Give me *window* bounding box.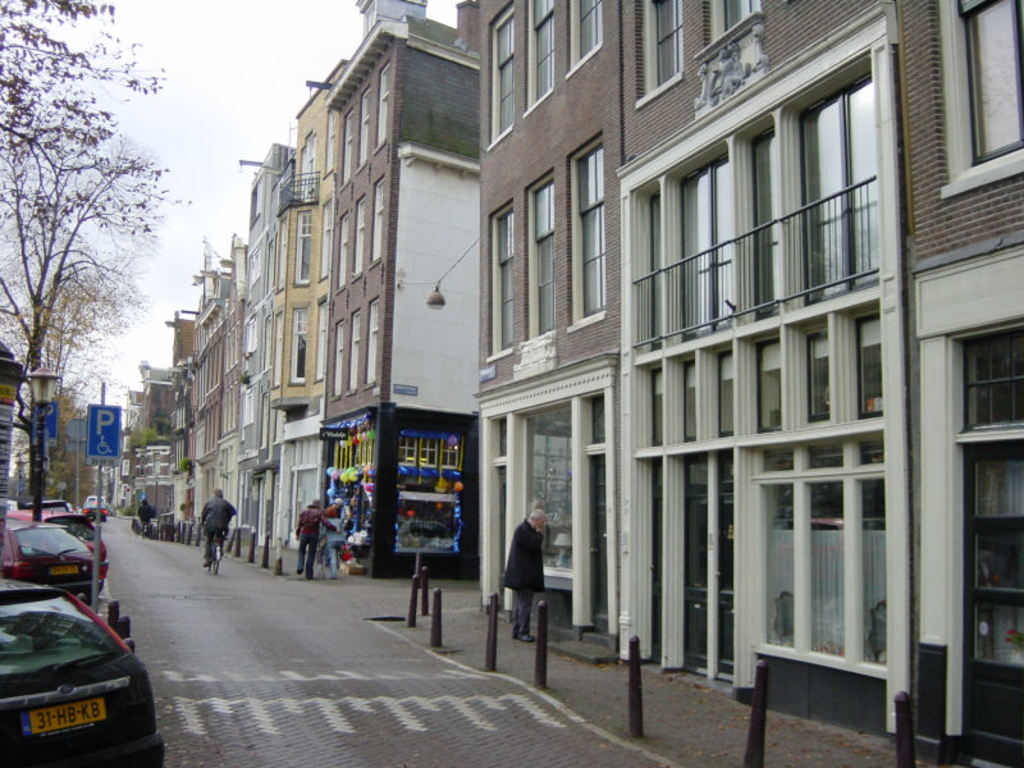
bbox(524, 0, 554, 113).
